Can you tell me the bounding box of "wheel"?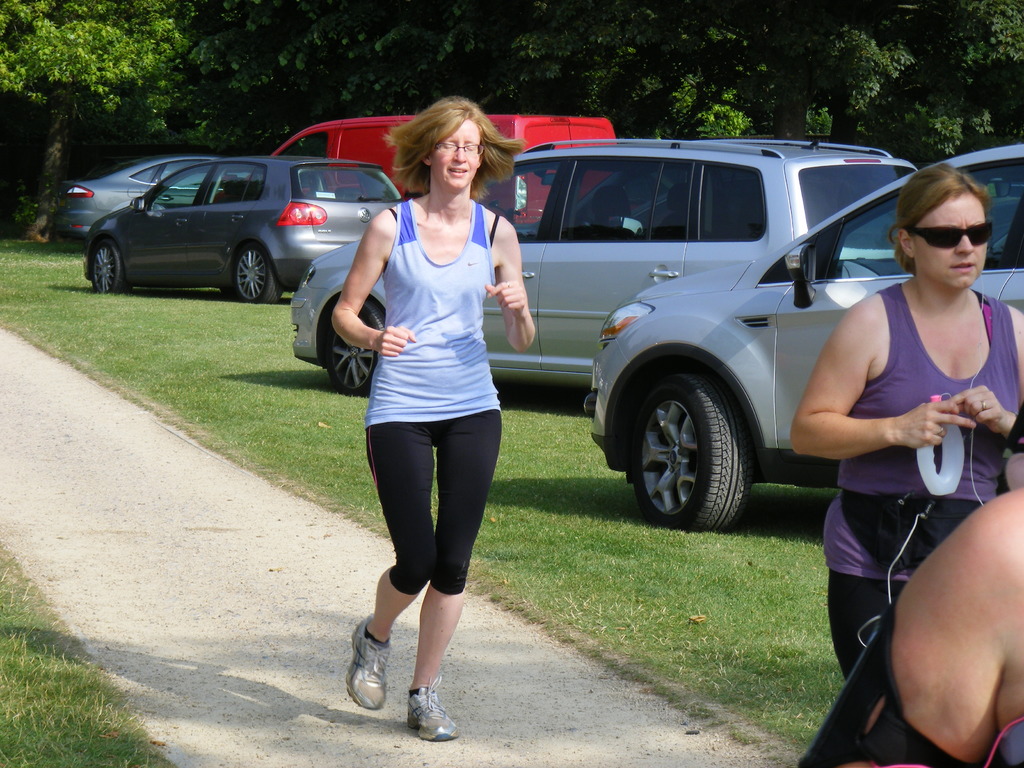
<box>620,367,746,531</box>.
